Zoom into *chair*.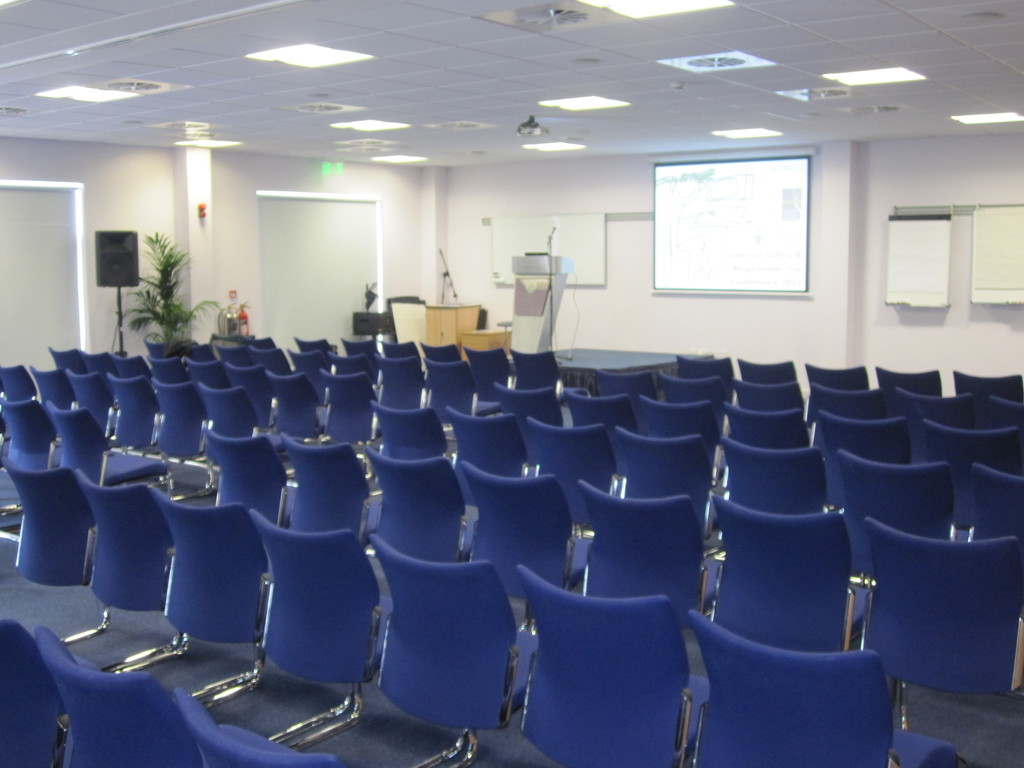
Zoom target: crop(107, 367, 163, 450).
